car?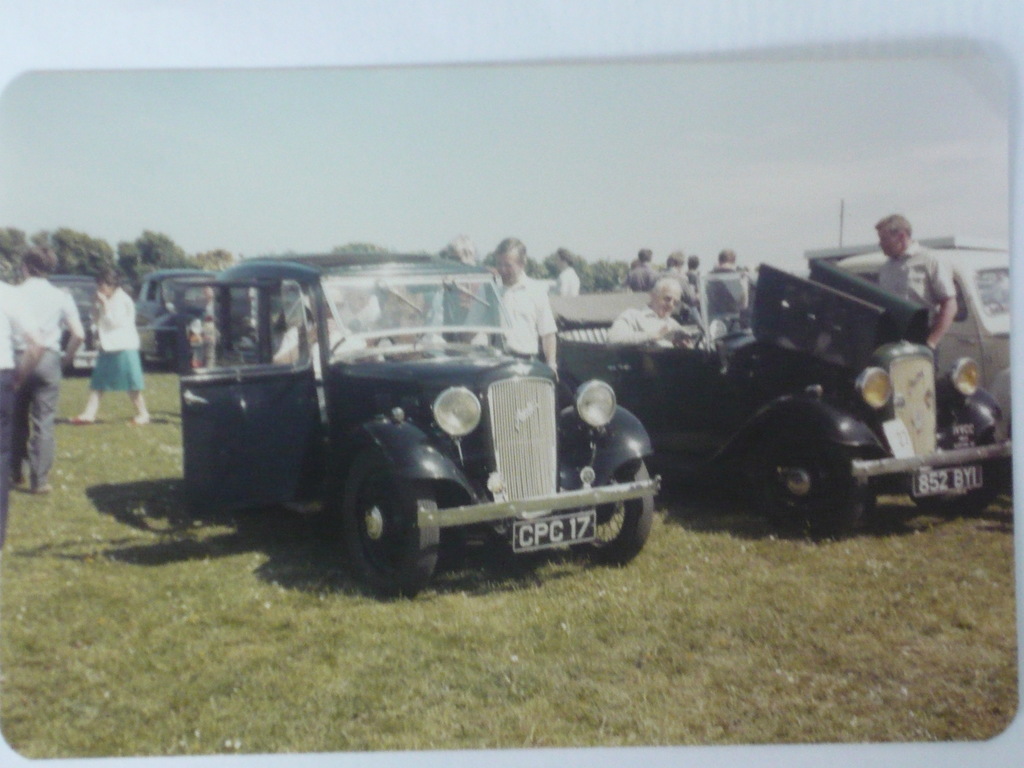
crop(807, 230, 1023, 376)
